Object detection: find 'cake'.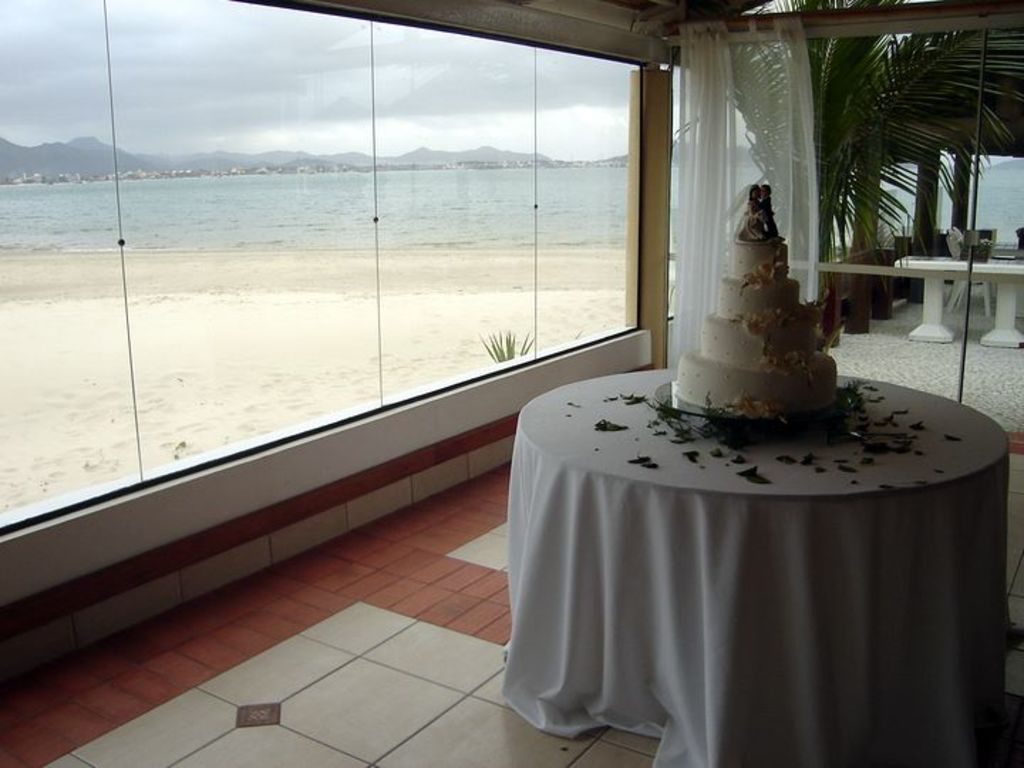
<bbox>674, 219, 839, 414</bbox>.
